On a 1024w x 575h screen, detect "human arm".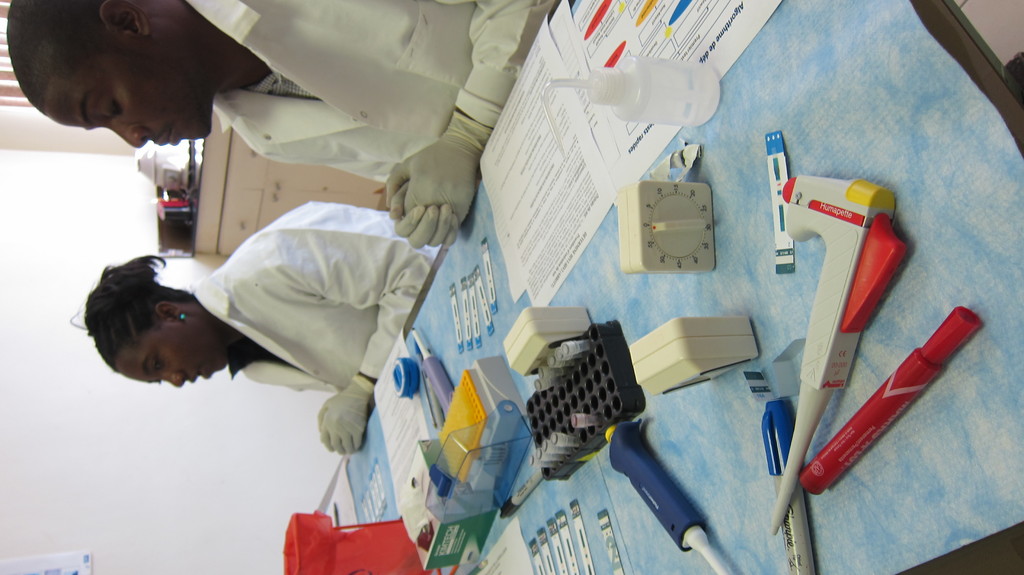
250:198:448:457.
